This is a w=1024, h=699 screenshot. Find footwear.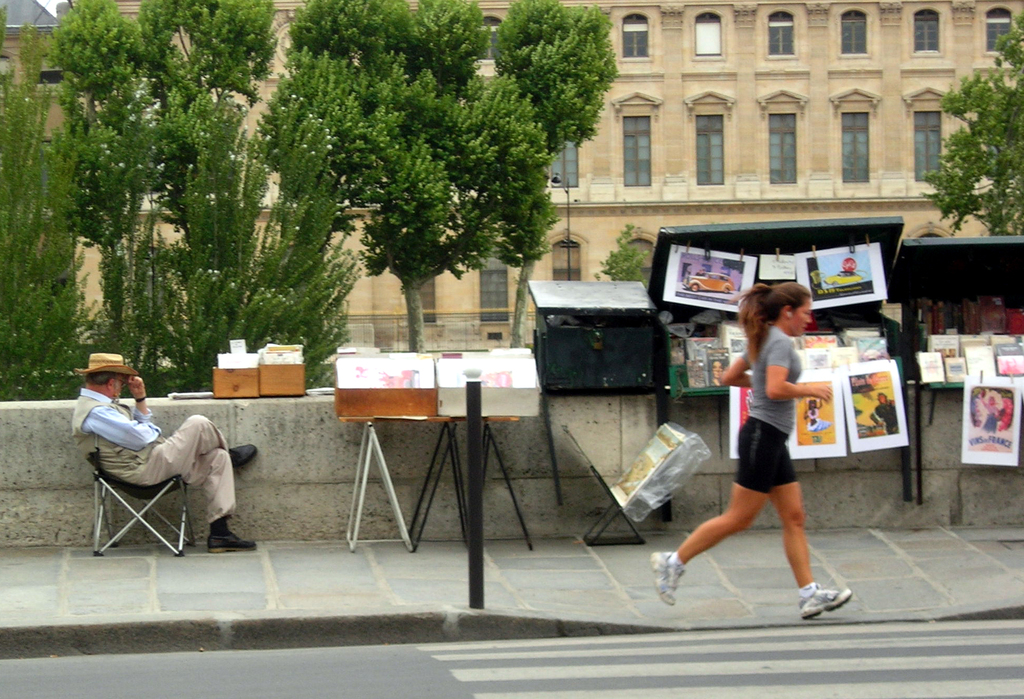
Bounding box: (left=221, top=442, right=259, bottom=473).
